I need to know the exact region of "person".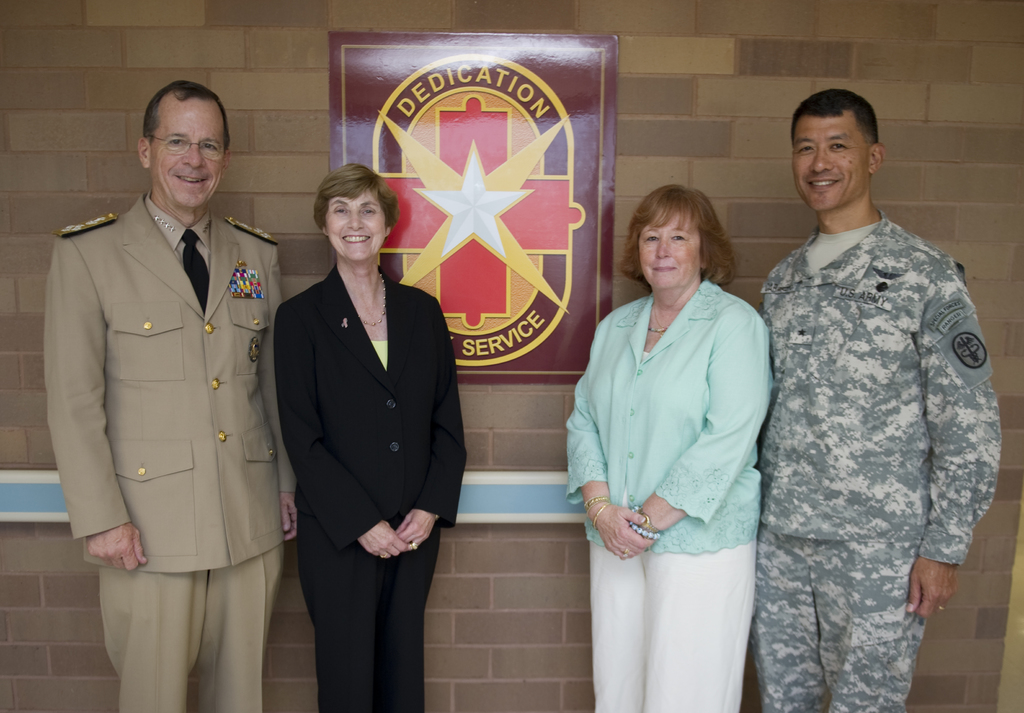
Region: 740,99,994,700.
